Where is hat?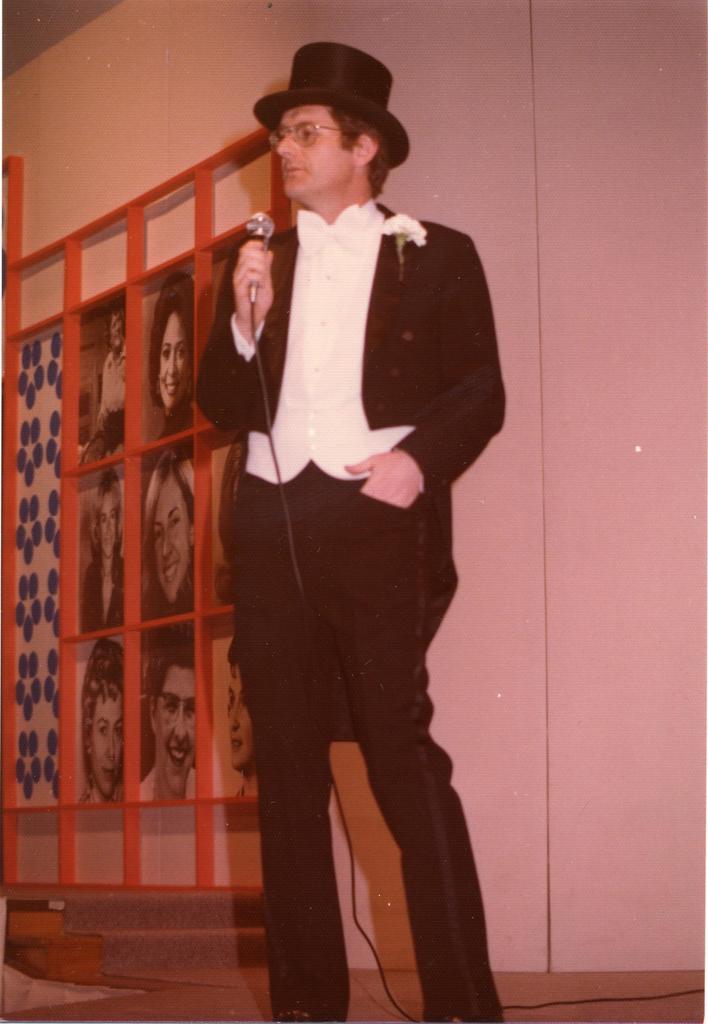
BBox(252, 42, 409, 170).
